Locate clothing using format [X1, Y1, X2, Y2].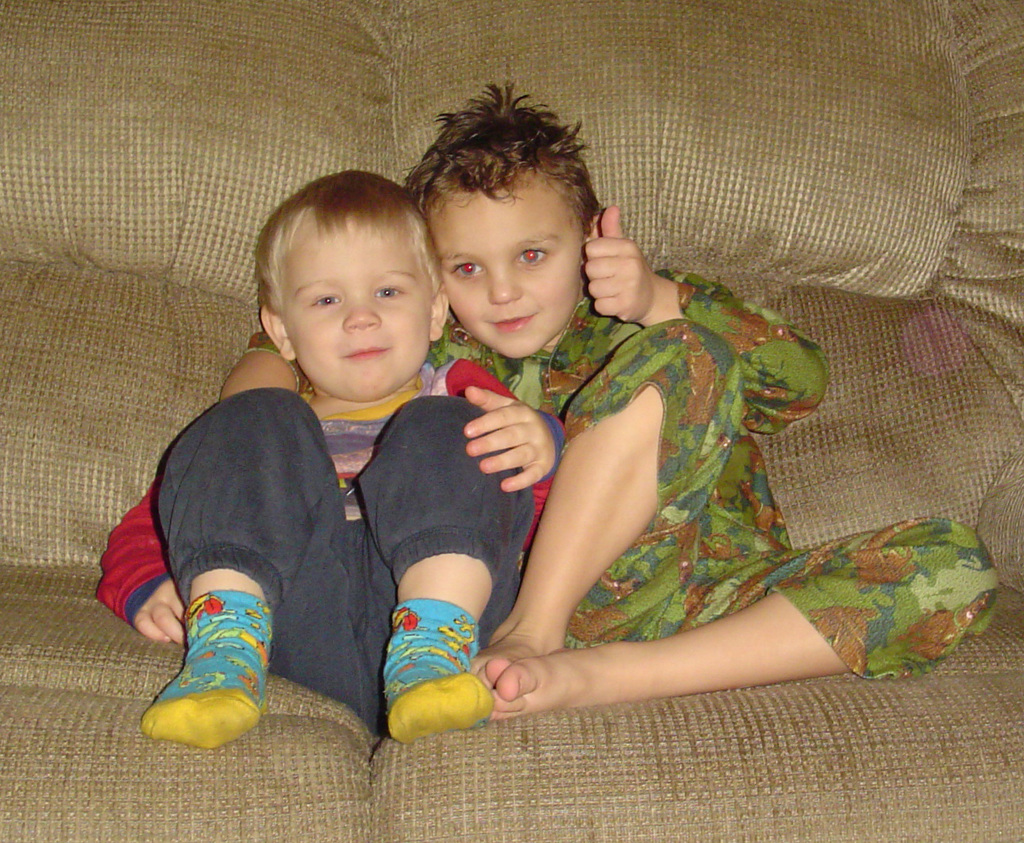
[245, 272, 999, 679].
